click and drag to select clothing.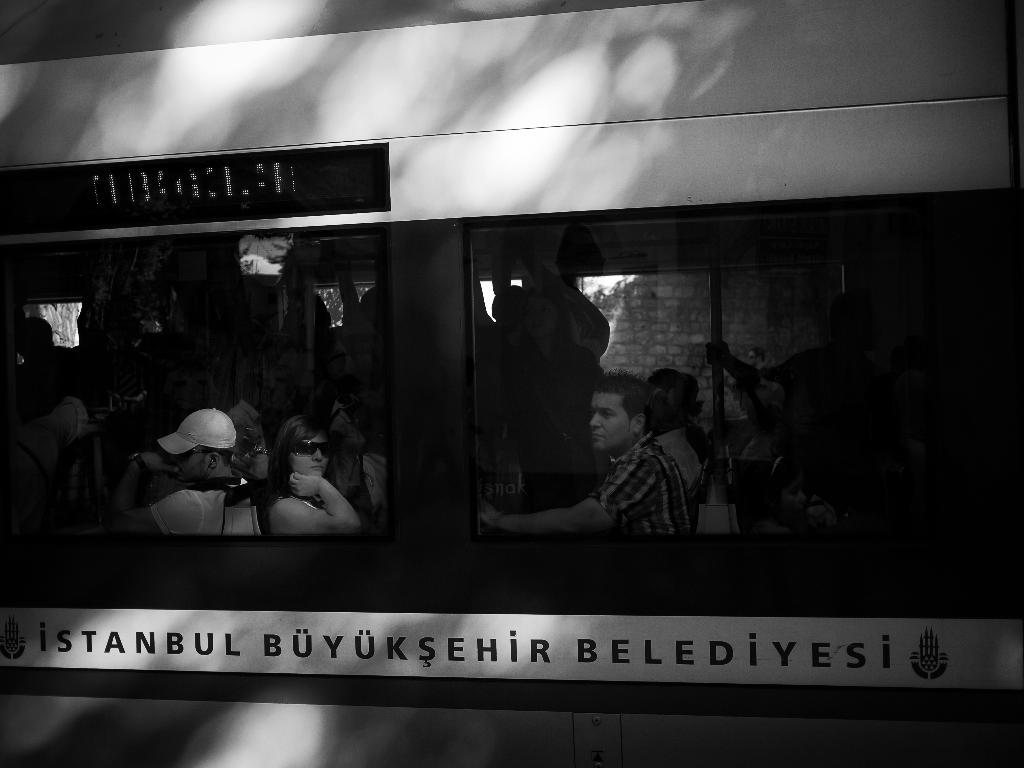
Selection: box=[588, 431, 694, 536].
